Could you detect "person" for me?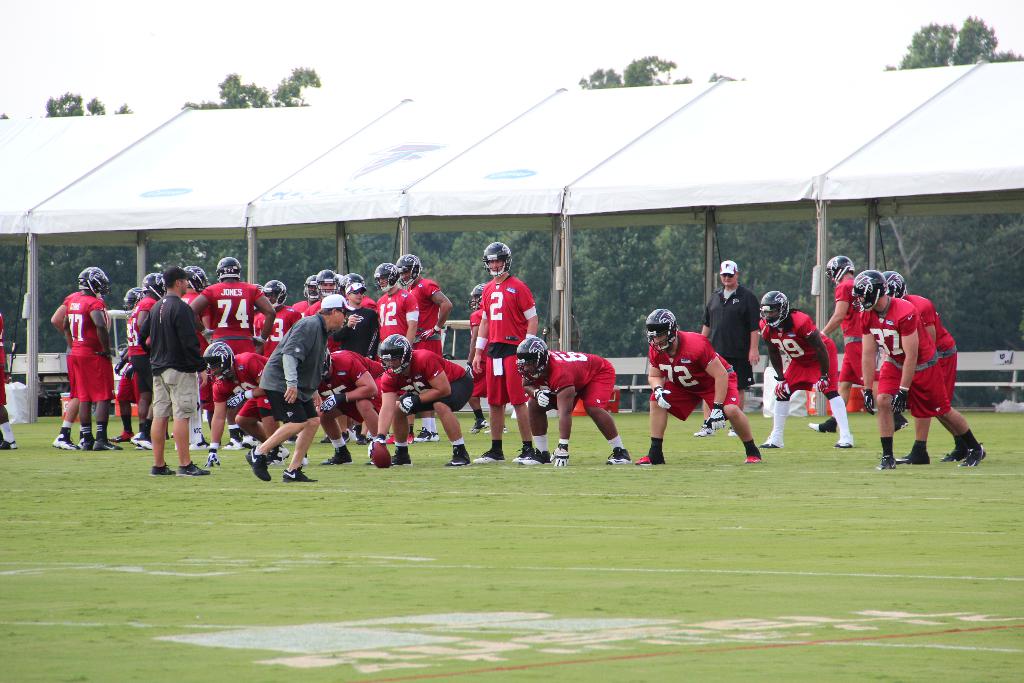
Detection result: 198/340/292/471.
